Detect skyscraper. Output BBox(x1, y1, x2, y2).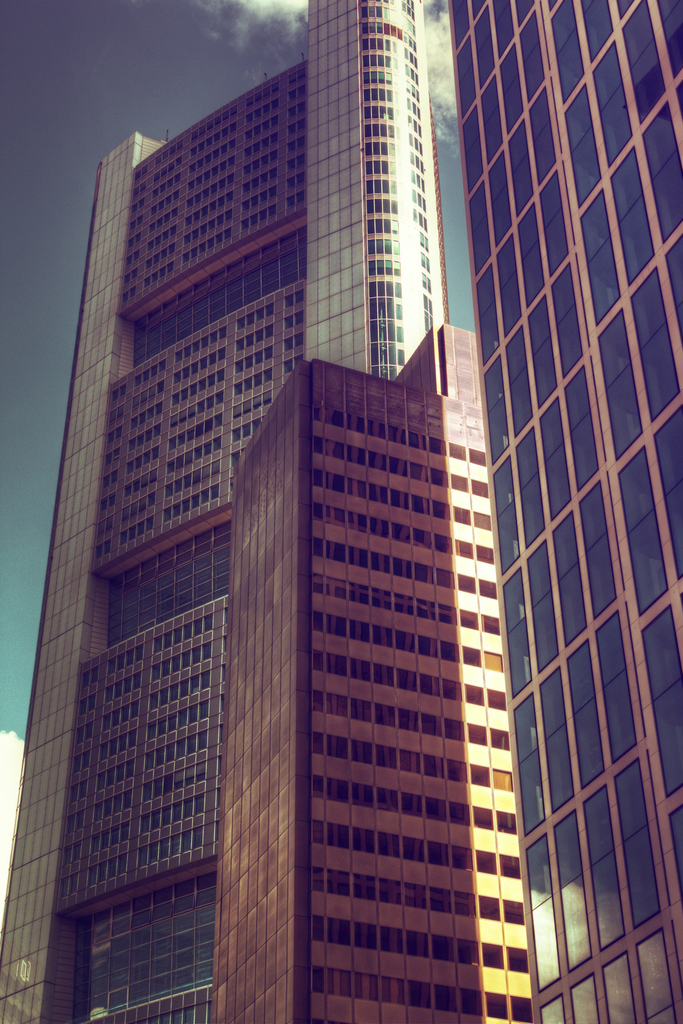
BBox(0, 1, 449, 1023).
